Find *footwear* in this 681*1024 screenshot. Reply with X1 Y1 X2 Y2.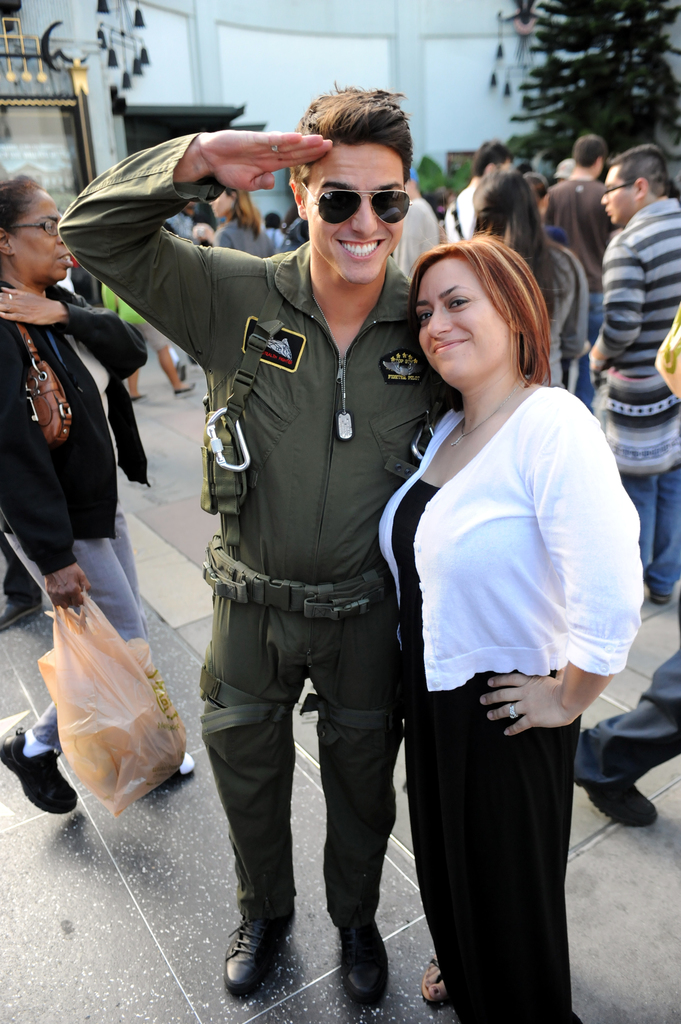
0 725 76 816.
